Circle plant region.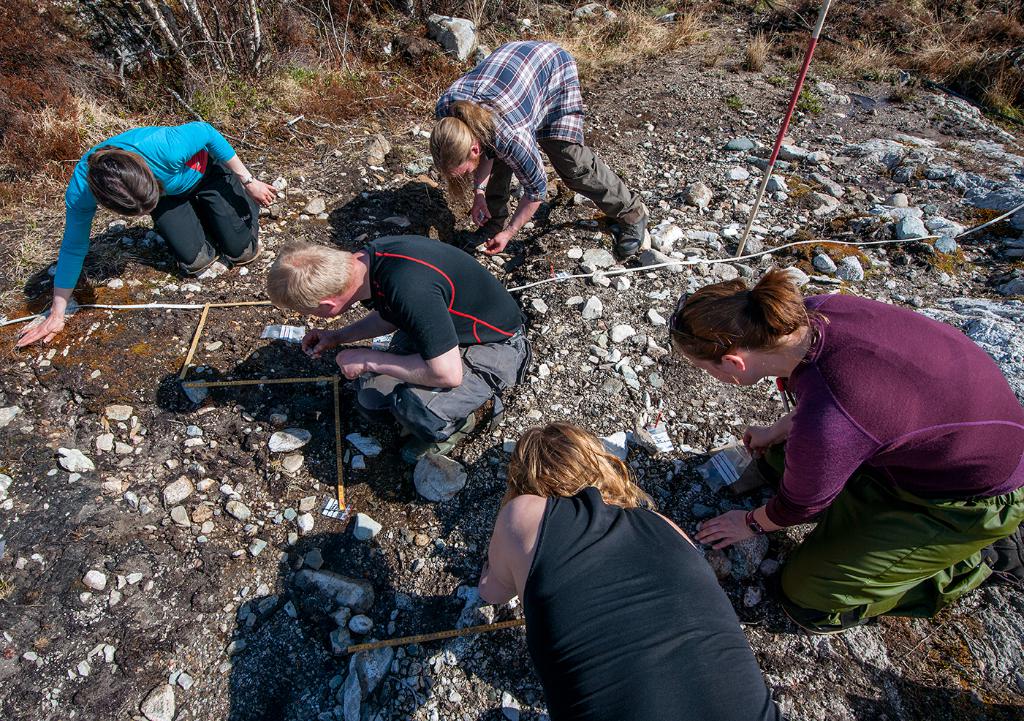
Region: <region>740, 22, 781, 77</region>.
